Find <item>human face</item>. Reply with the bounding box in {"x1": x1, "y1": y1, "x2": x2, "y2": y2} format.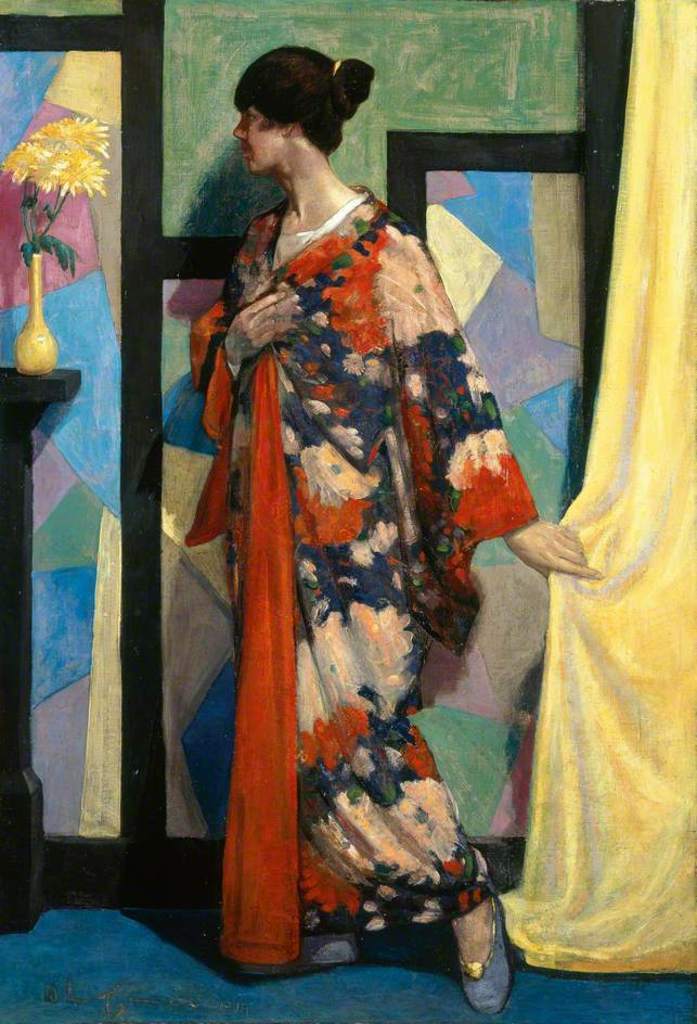
{"x1": 232, "y1": 107, "x2": 285, "y2": 170}.
